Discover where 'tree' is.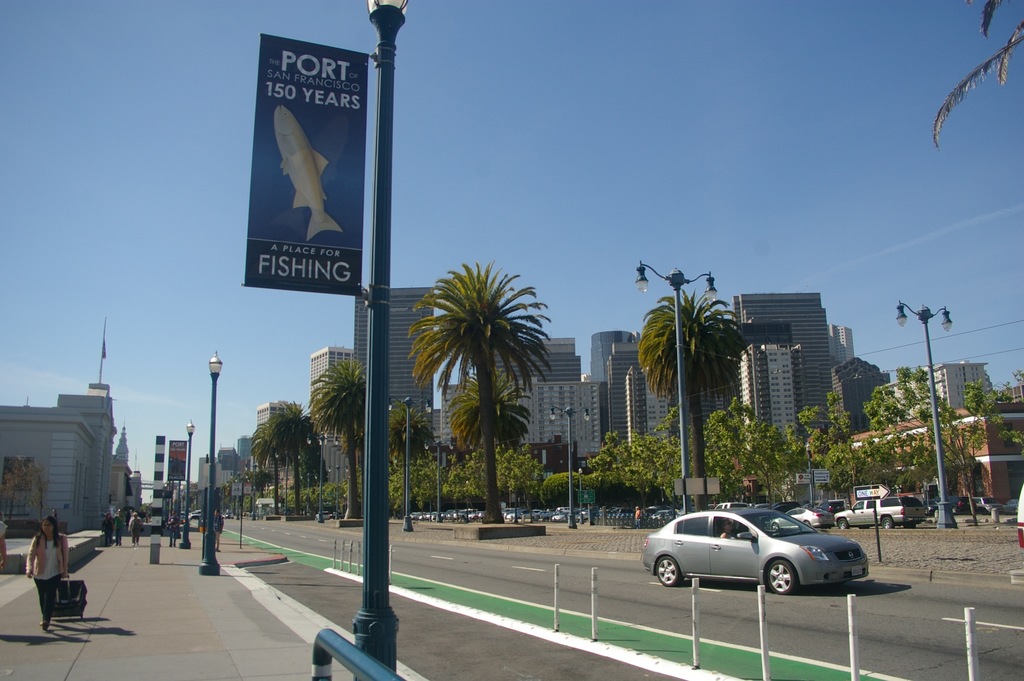
Discovered at (310,356,371,514).
